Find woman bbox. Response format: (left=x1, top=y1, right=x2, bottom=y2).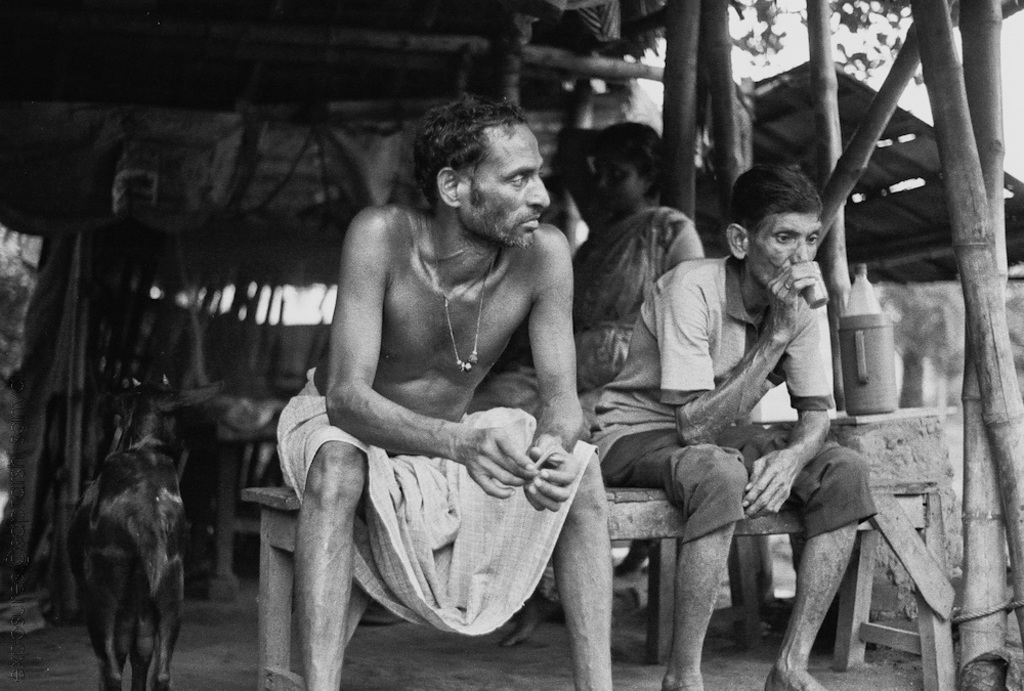
(left=568, top=121, right=703, bottom=392).
